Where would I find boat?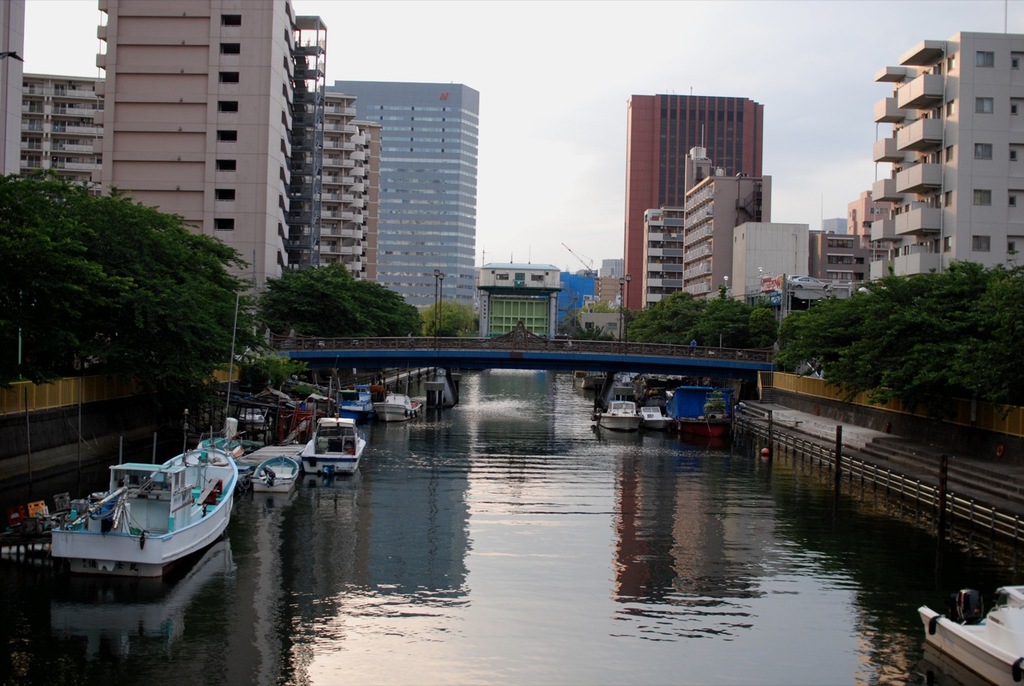
At 21, 429, 233, 596.
